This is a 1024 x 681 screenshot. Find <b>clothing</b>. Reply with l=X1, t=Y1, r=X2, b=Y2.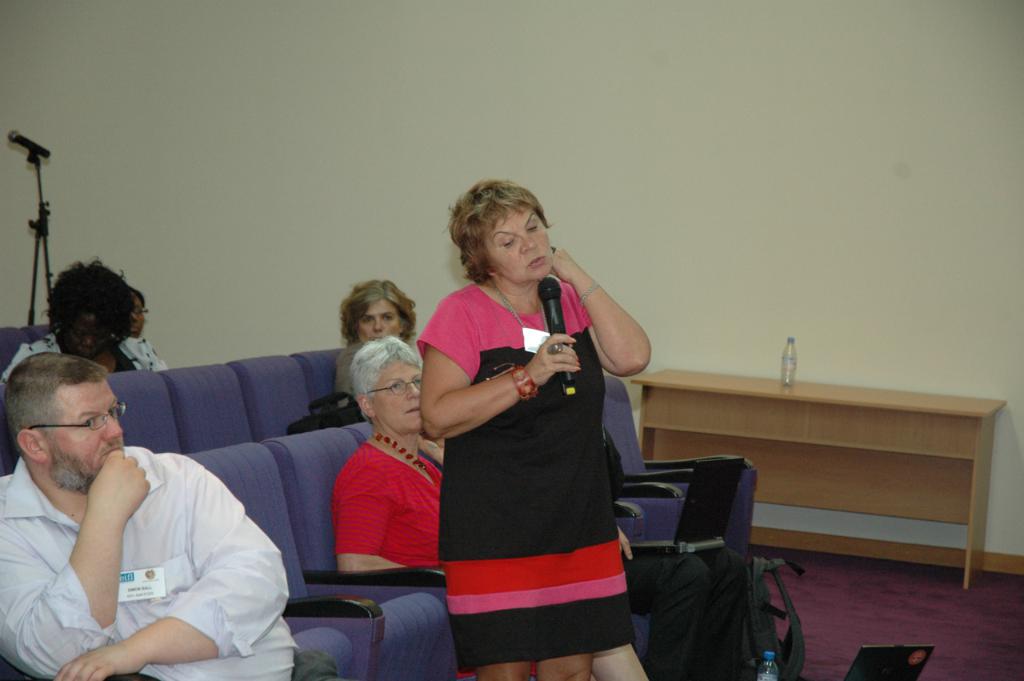
l=0, t=456, r=344, b=680.
